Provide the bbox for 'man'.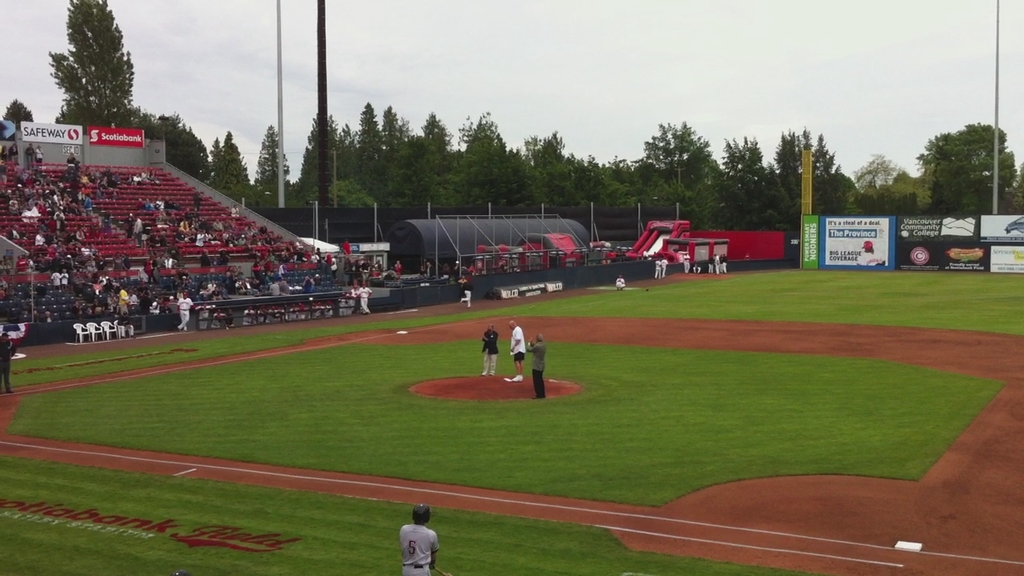
(x1=0, y1=329, x2=17, y2=395).
